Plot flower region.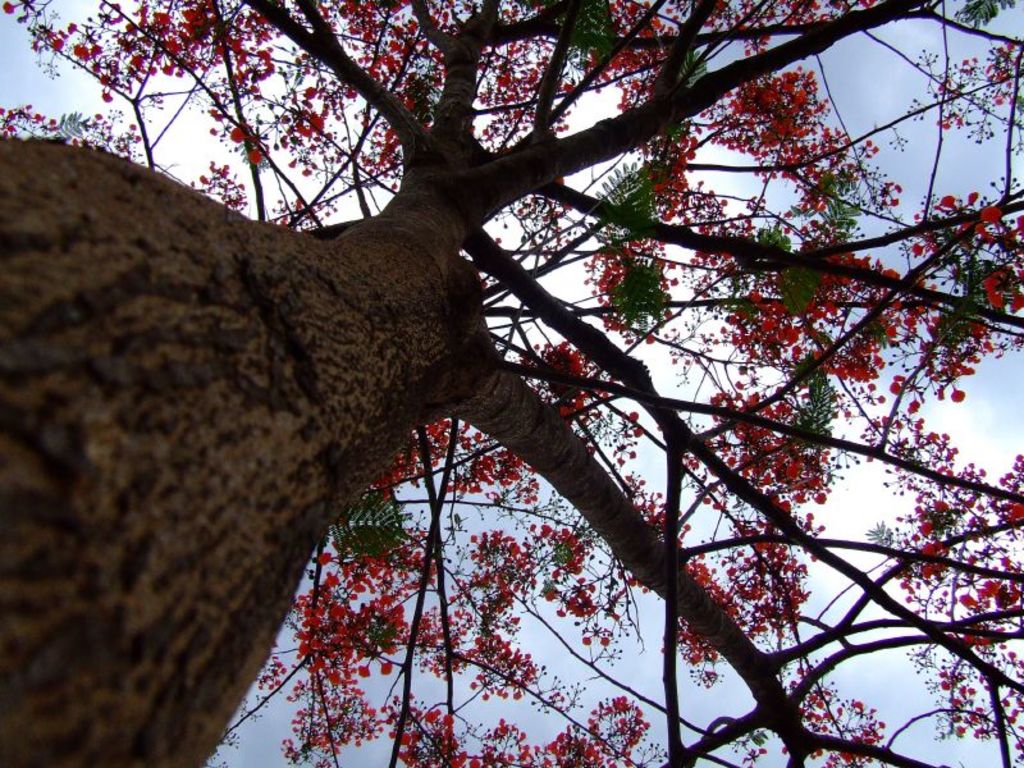
Plotted at {"x1": 632, "y1": 422, "x2": 645, "y2": 434}.
